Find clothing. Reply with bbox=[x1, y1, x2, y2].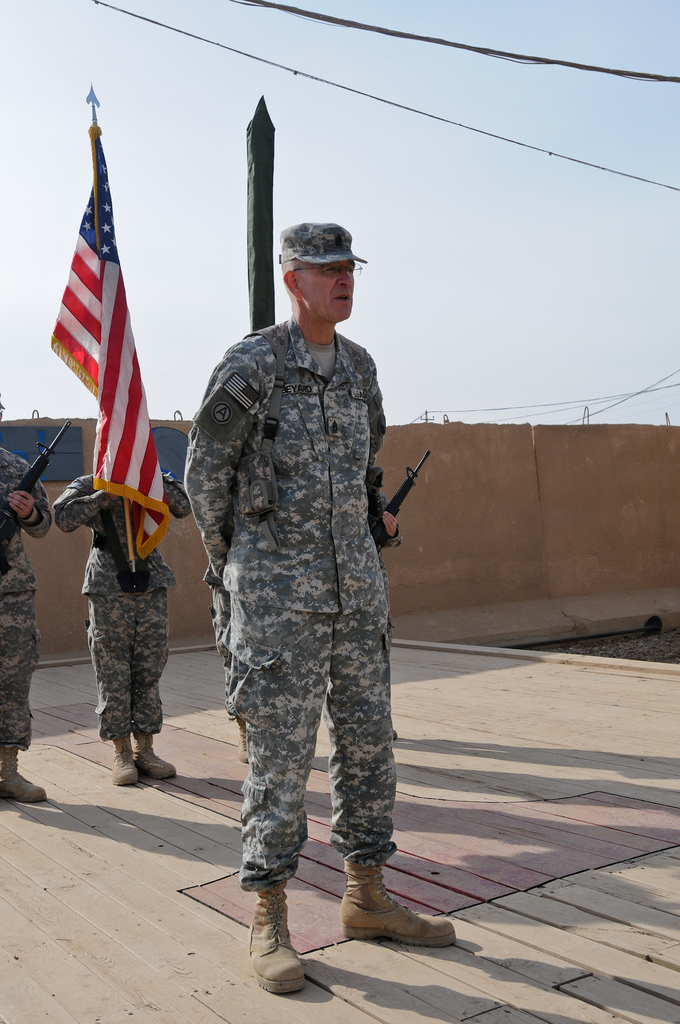
bbox=[175, 258, 428, 906].
